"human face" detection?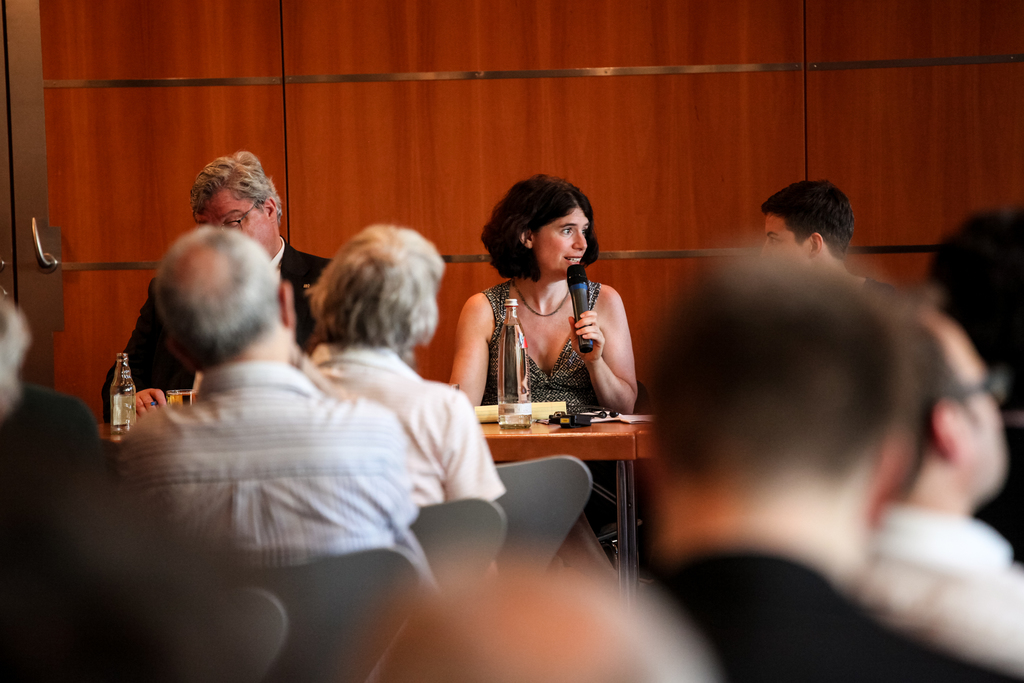
530:204:594:278
